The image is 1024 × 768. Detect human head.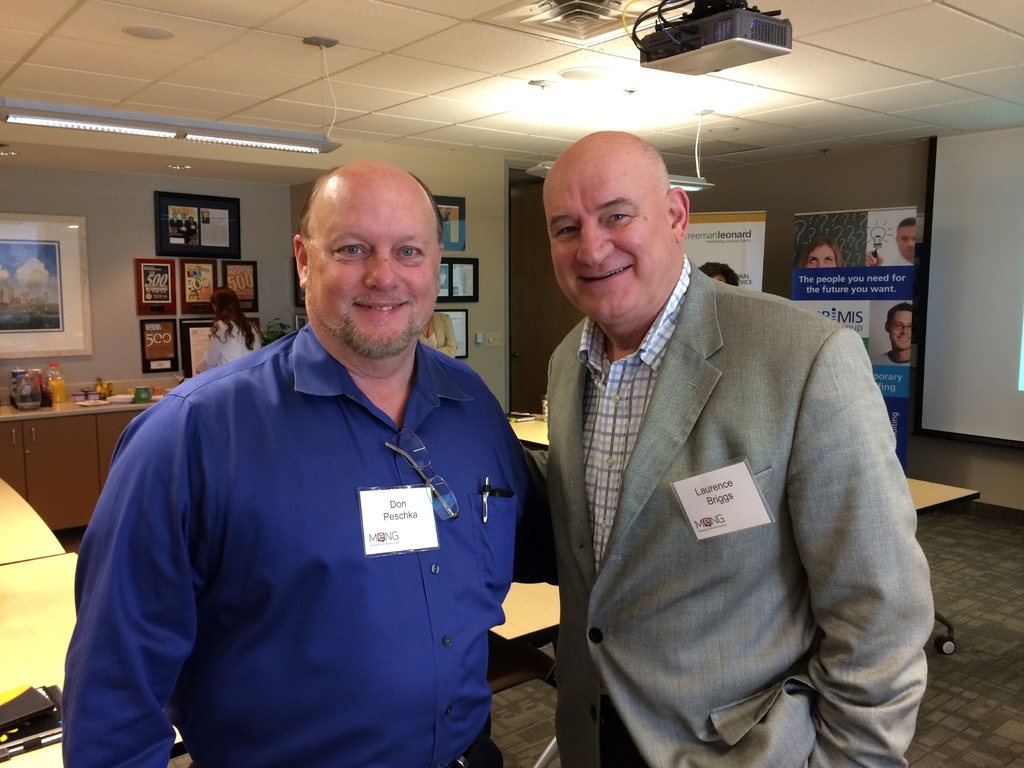
Detection: [178,206,188,220].
